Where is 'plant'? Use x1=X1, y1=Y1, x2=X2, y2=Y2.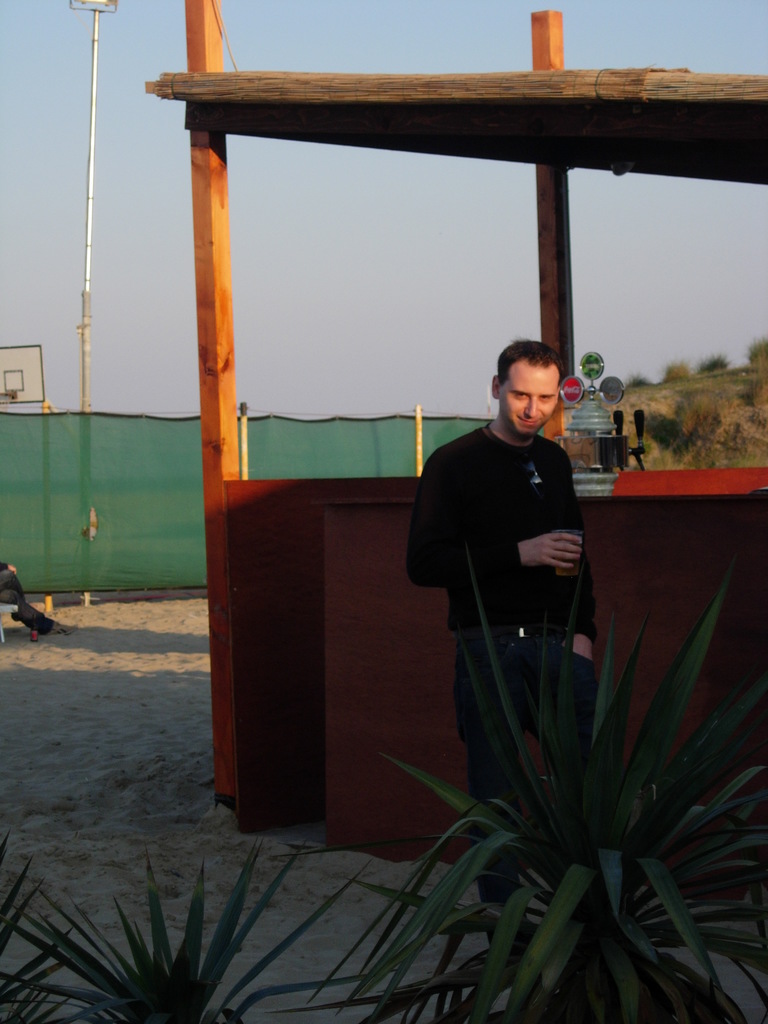
x1=11, y1=840, x2=331, y2=1023.
